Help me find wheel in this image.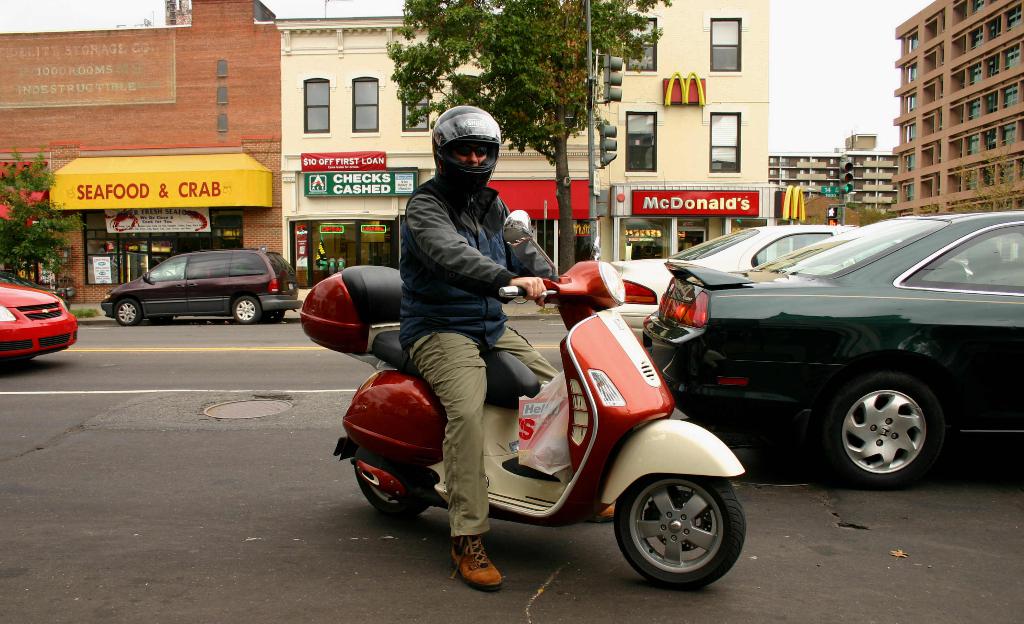
Found it: locate(621, 466, 738, 585).
